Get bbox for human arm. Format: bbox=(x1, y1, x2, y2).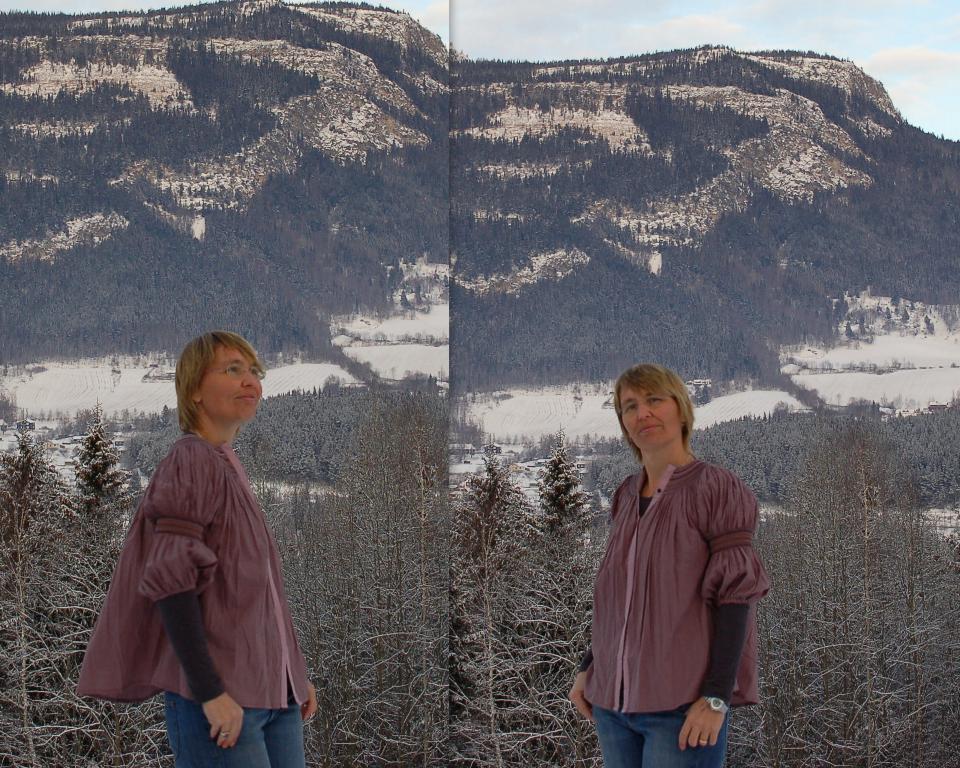
bbox=(676, 471, 772, 752).
